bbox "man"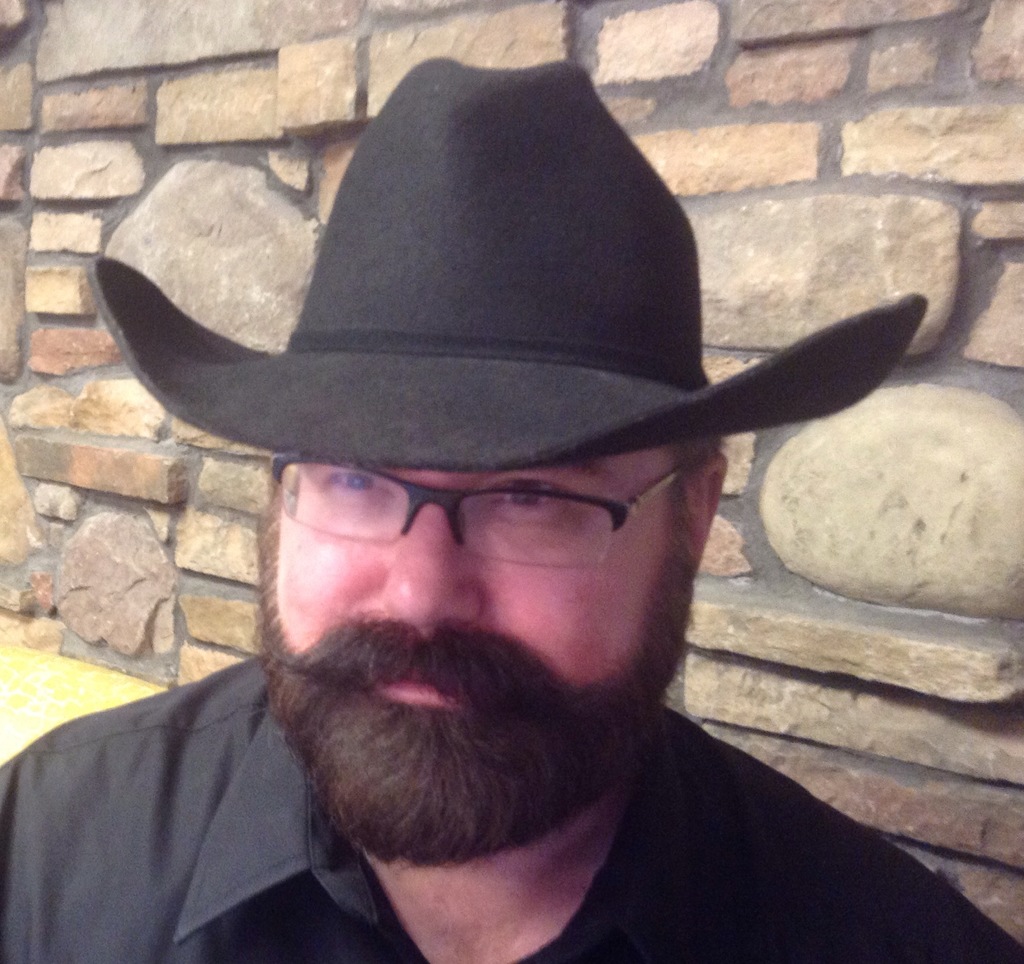
0,39,1023,963
